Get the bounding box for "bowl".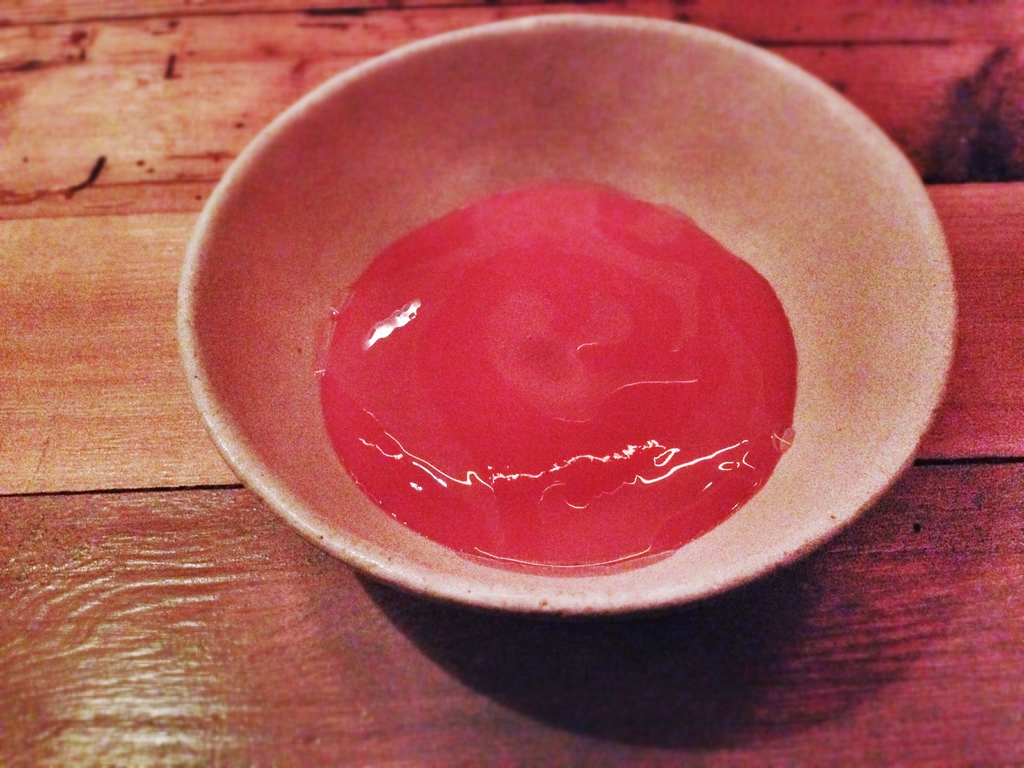
region(177, 3, 955, 634).
